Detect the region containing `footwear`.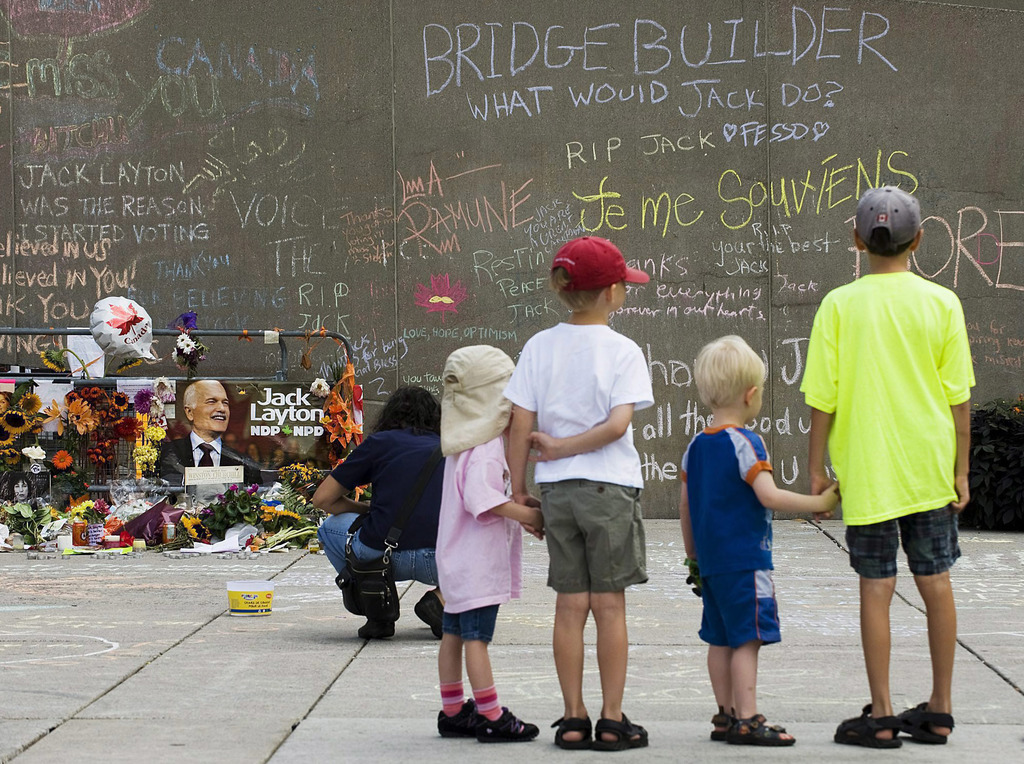
<region>481, 708, 537, 744</region>.
